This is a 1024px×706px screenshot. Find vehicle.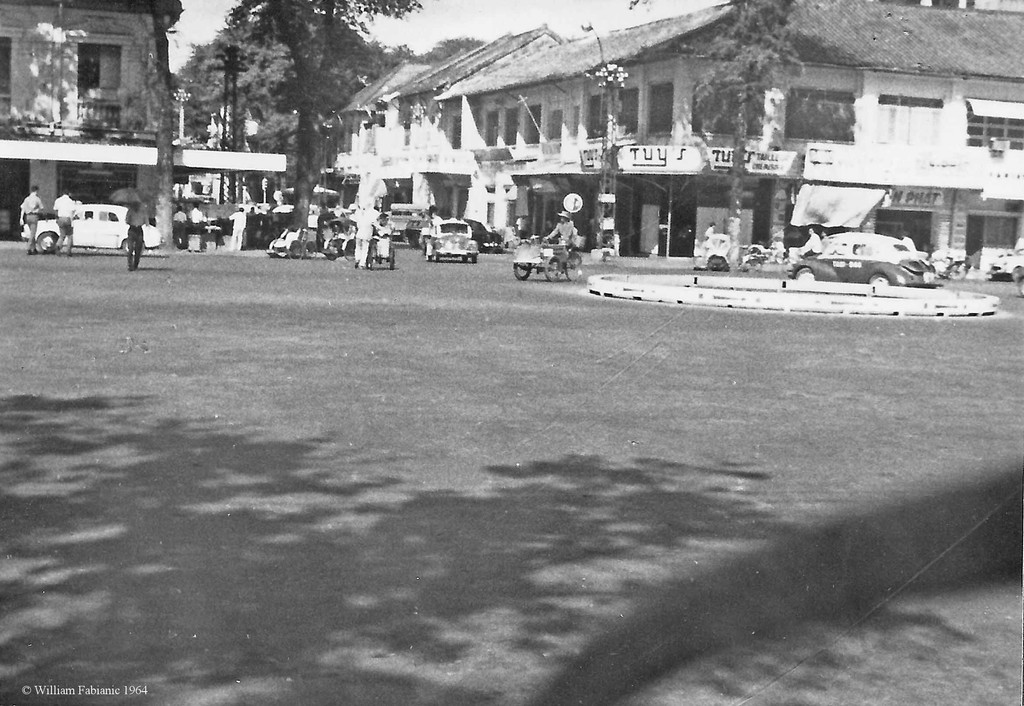
Bounding box: 362,232,392,269.
